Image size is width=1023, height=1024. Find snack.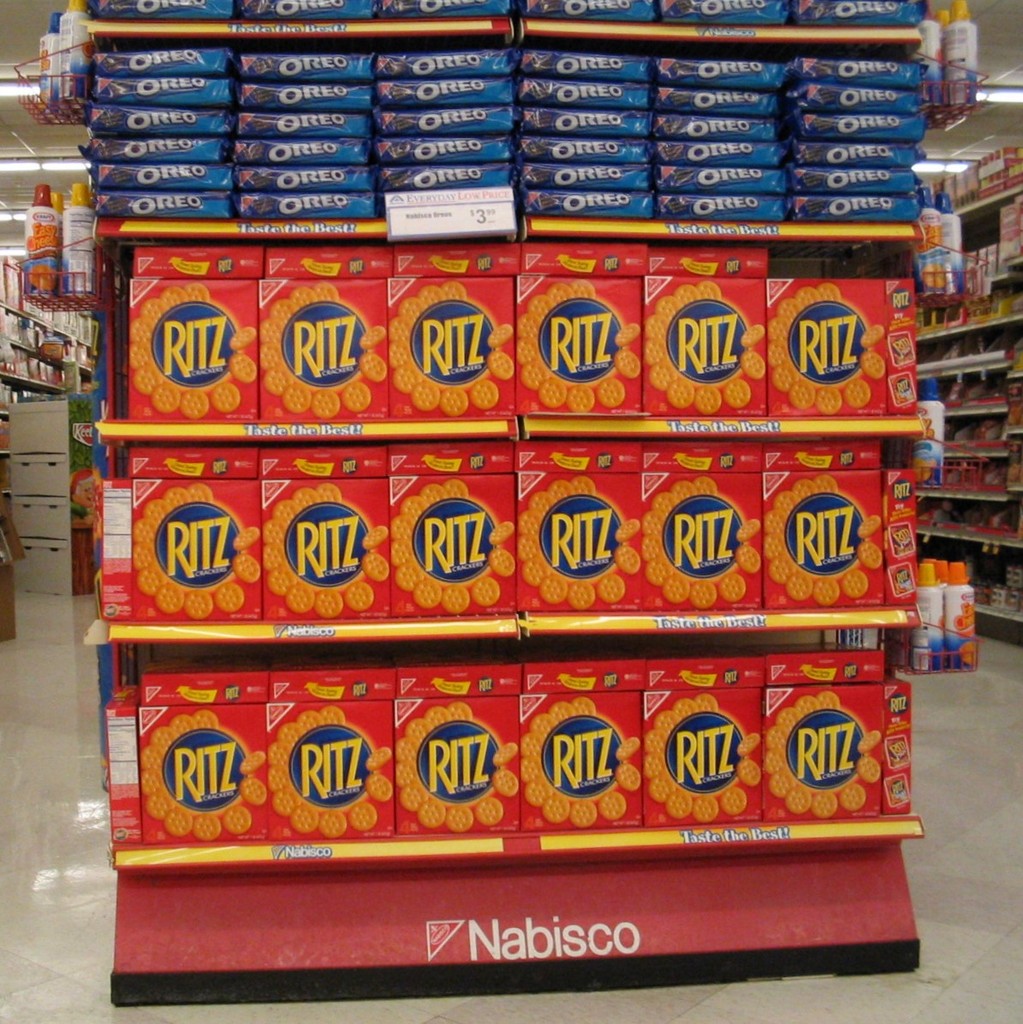
region(859, 515, 882, 537).
